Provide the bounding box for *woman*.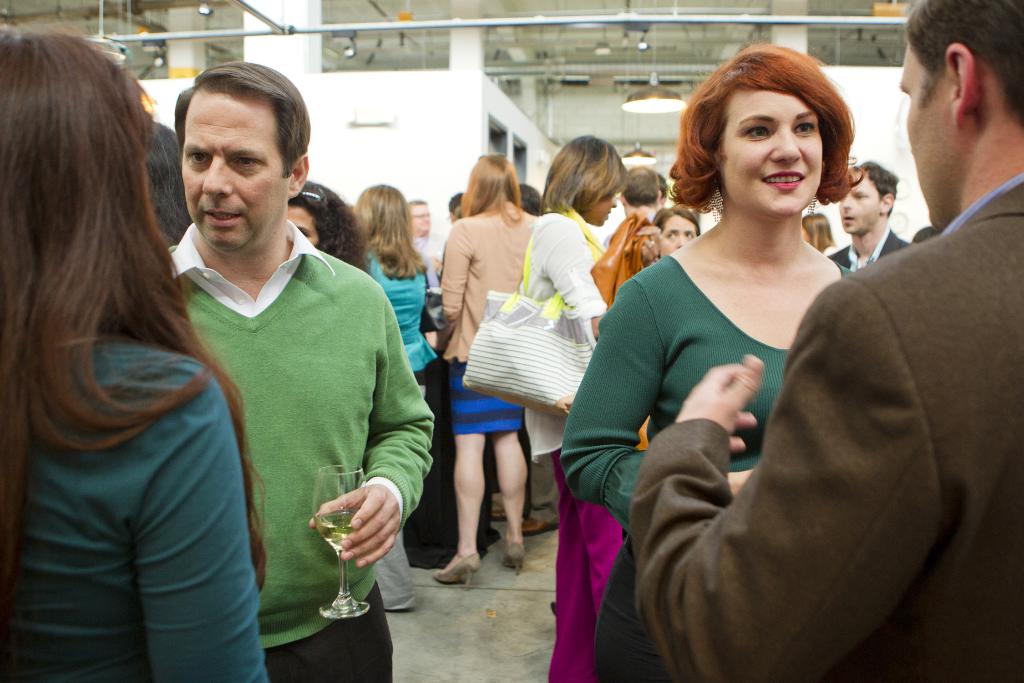
bbox(0, 17, 276, 682).
